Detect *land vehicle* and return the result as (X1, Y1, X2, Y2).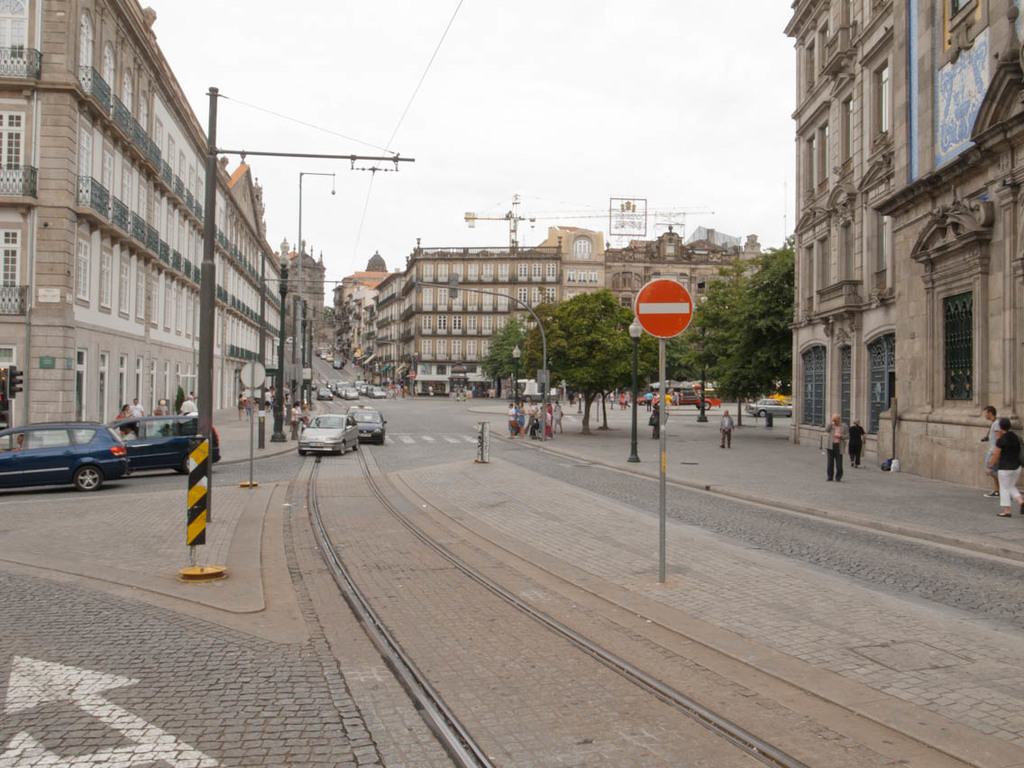
(354, 407, 383, 443).
